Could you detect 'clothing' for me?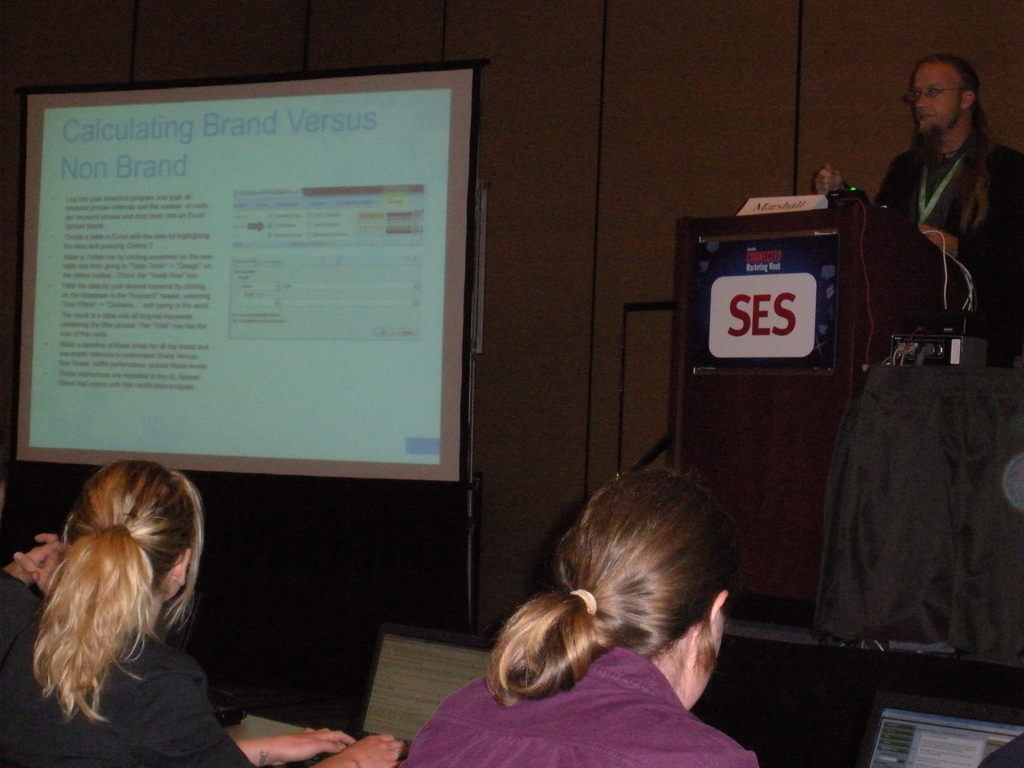
Detection result: rect(392, 653, 758, 767).
